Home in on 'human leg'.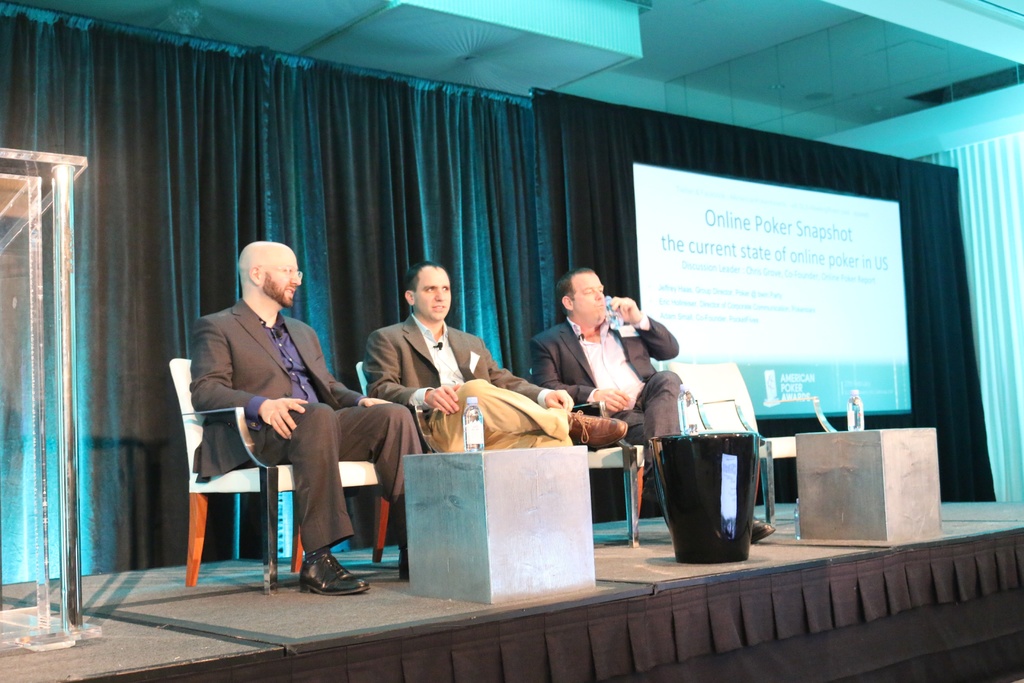
Homed in at 483:431:560:448.
